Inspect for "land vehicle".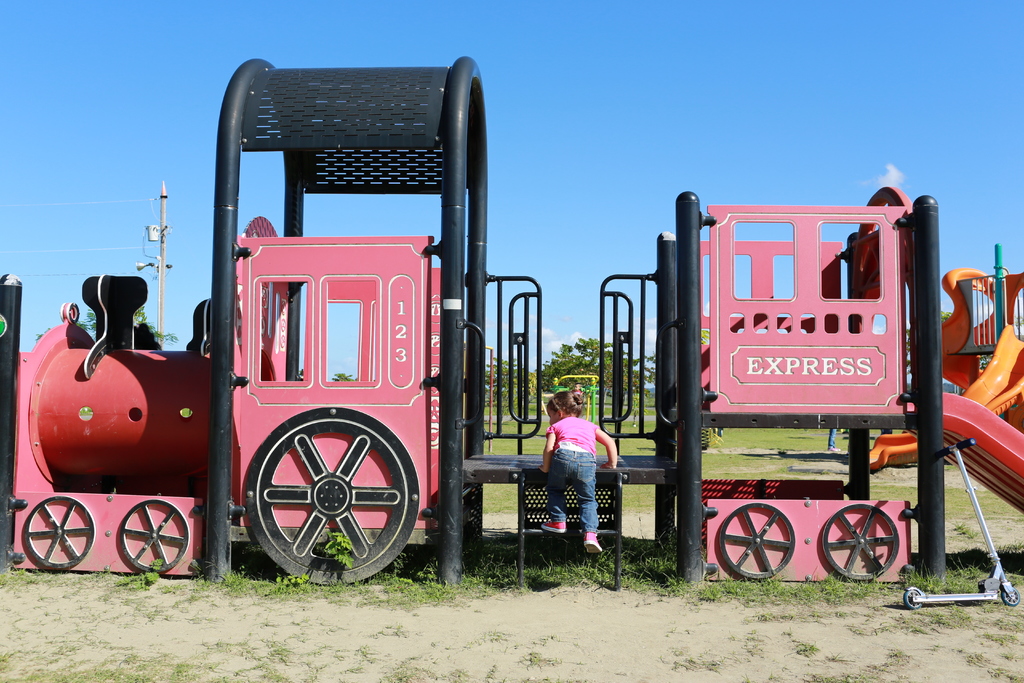
Inspection: [0,56,977,581].
